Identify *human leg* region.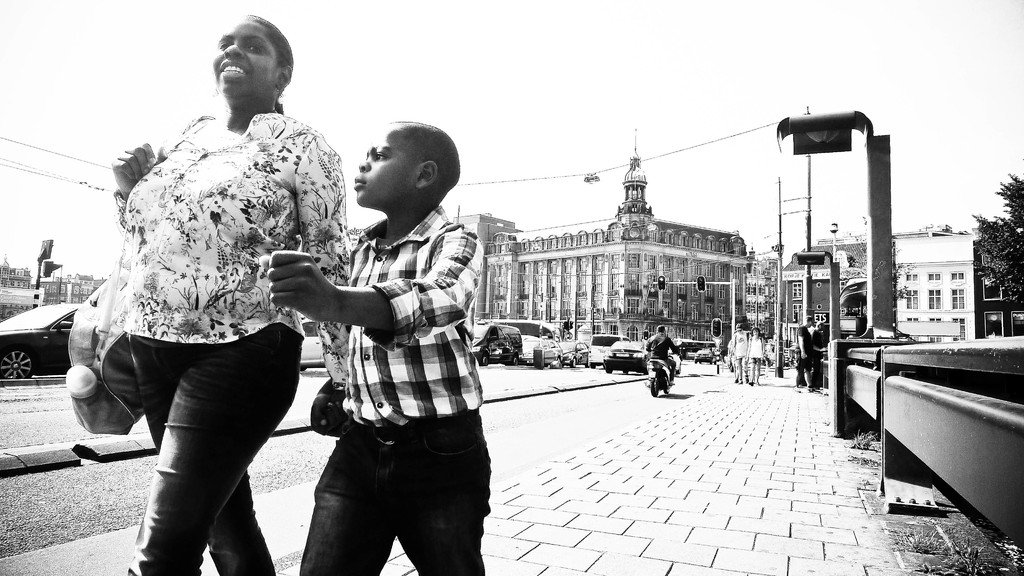
Region: {"x1": 397, "y1": 413, "x2": 492, "y2": 575}.
